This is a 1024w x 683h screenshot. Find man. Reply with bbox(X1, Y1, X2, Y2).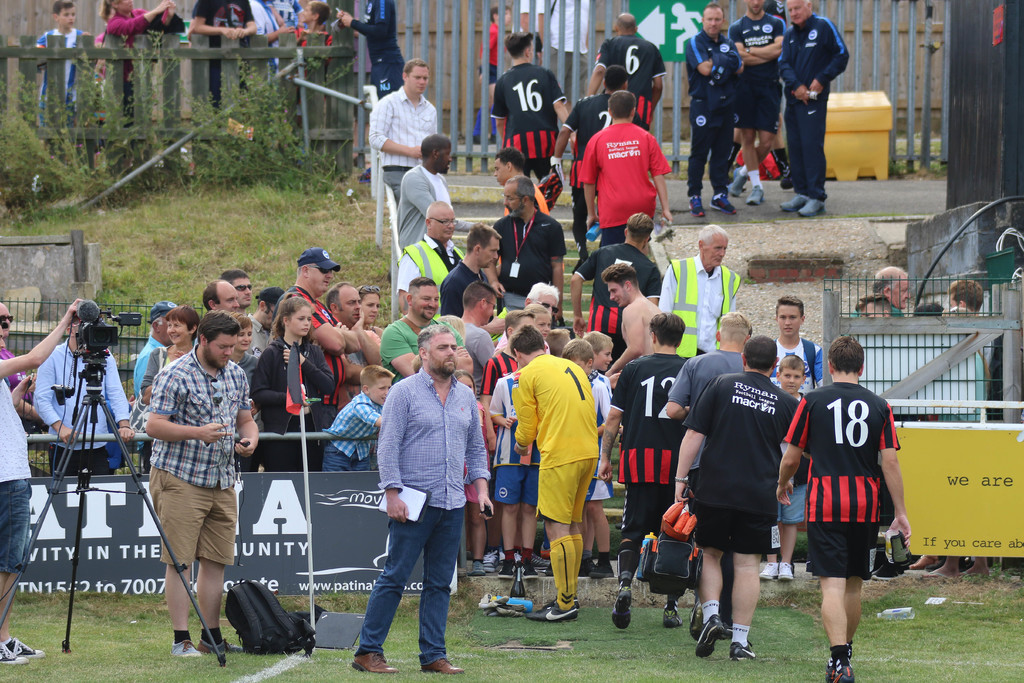
bbox(327, 283, 386, 416).
